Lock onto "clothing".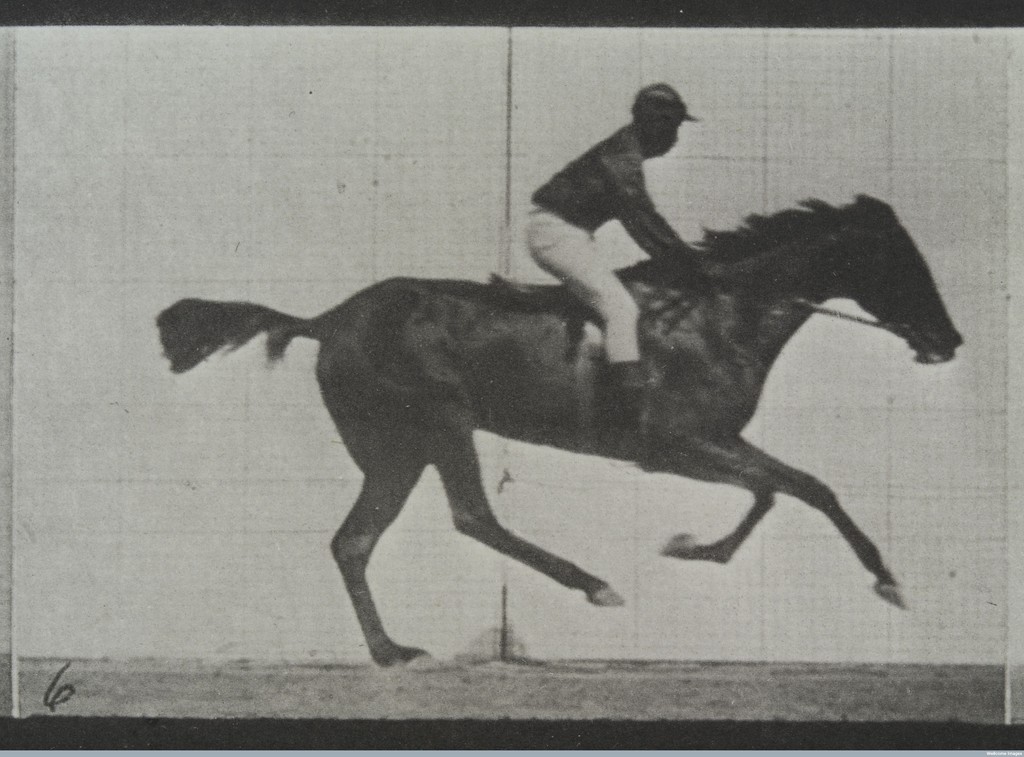
Locked: 518, 123, 720, 368.
